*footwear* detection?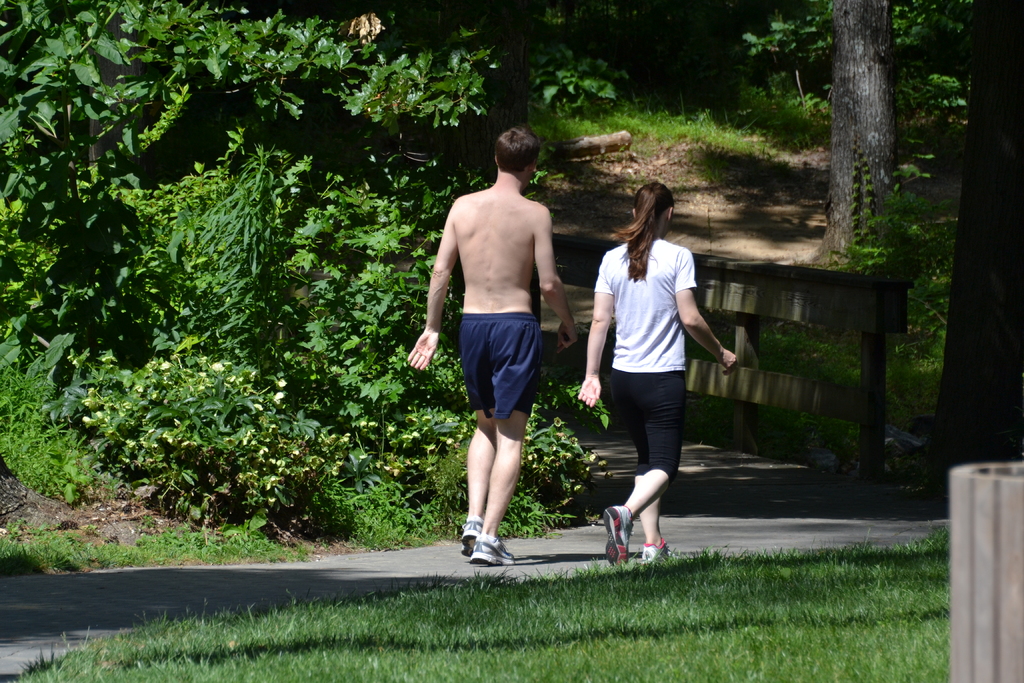
select_region(641, 539, 684, 568)
